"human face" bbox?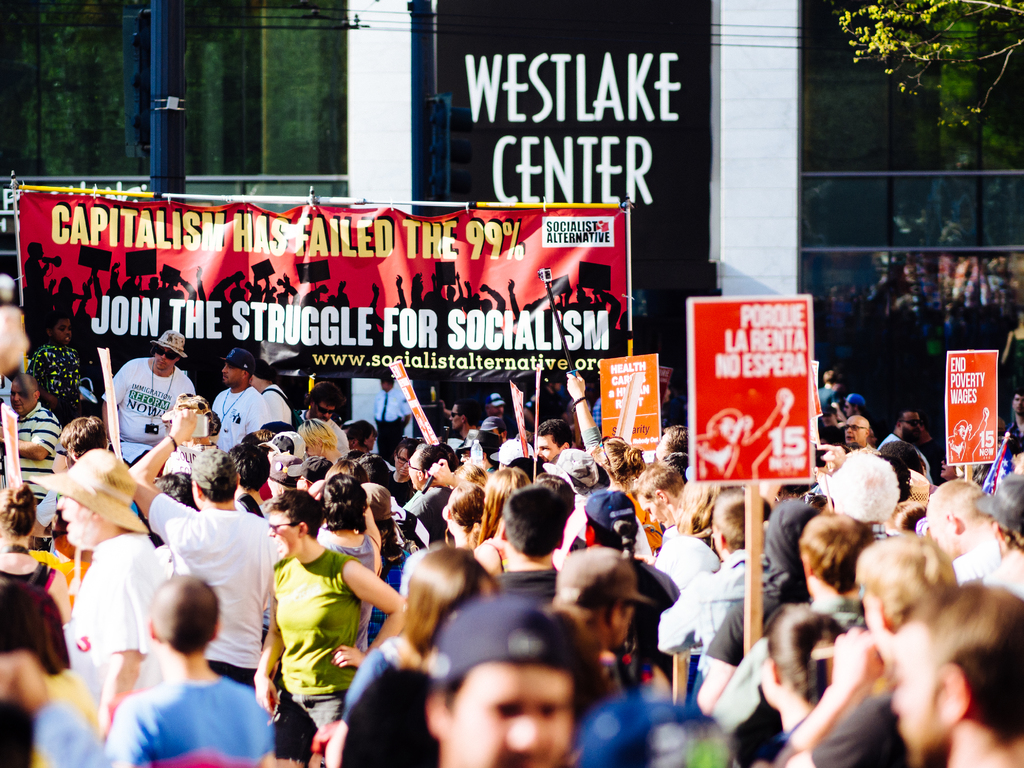
detection(267, 509, 297, 557)
